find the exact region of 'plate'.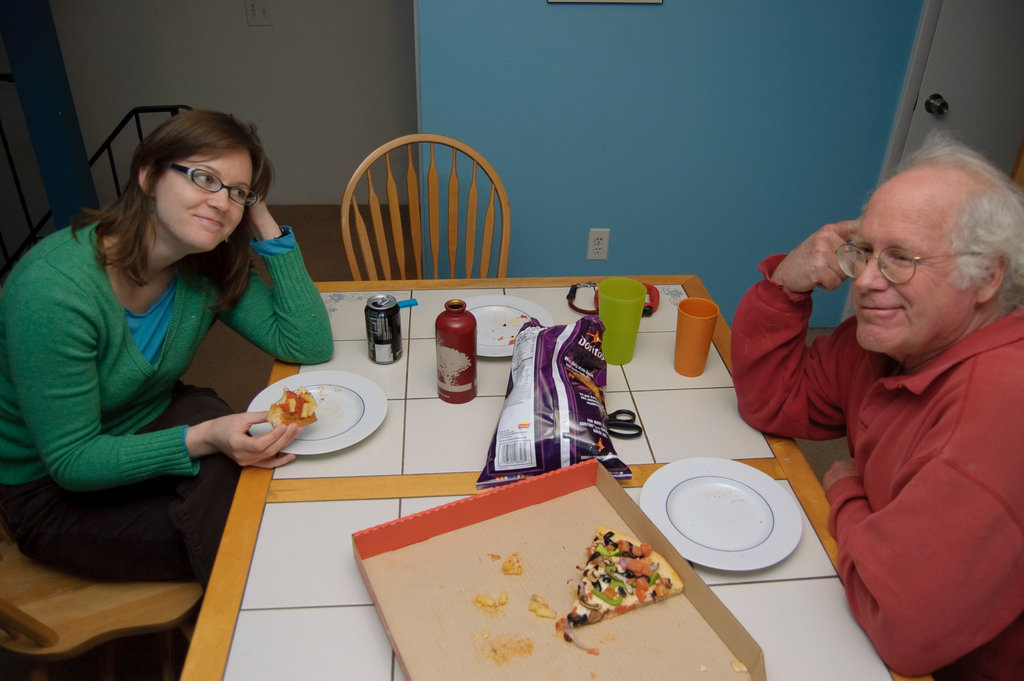
Exact region: {"x1": 269, "y1": 376, "x2": 382, "y2": 456}.
